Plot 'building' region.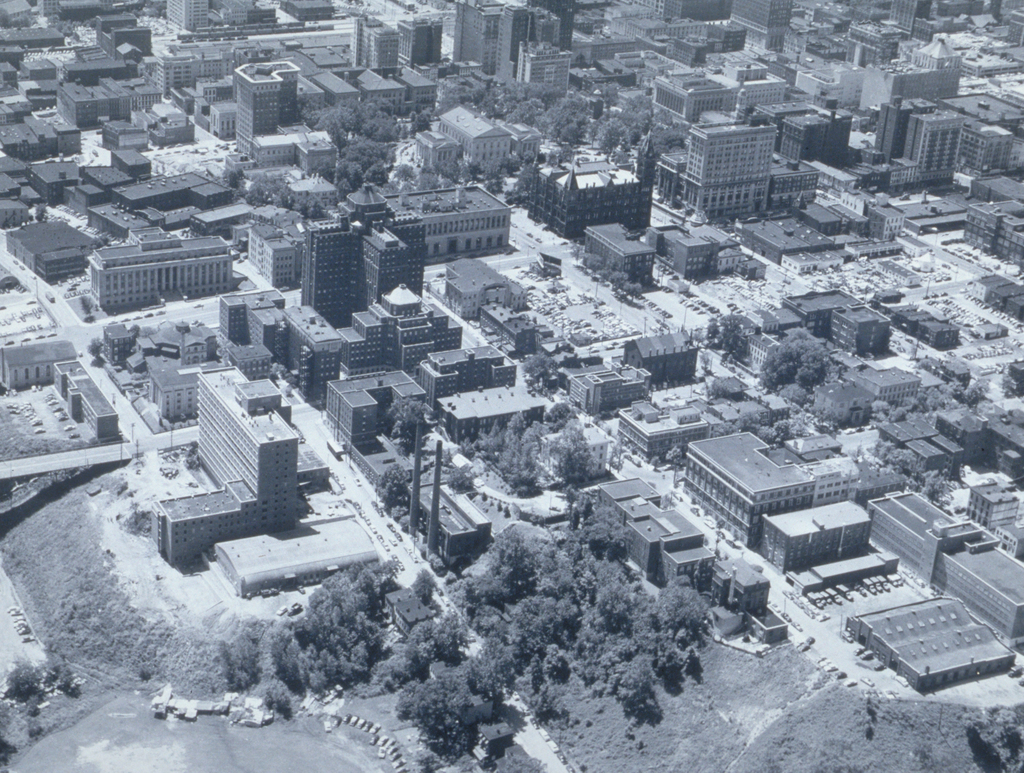
Plotted at [x1=169, y1=355, x2=302, y2=566].
